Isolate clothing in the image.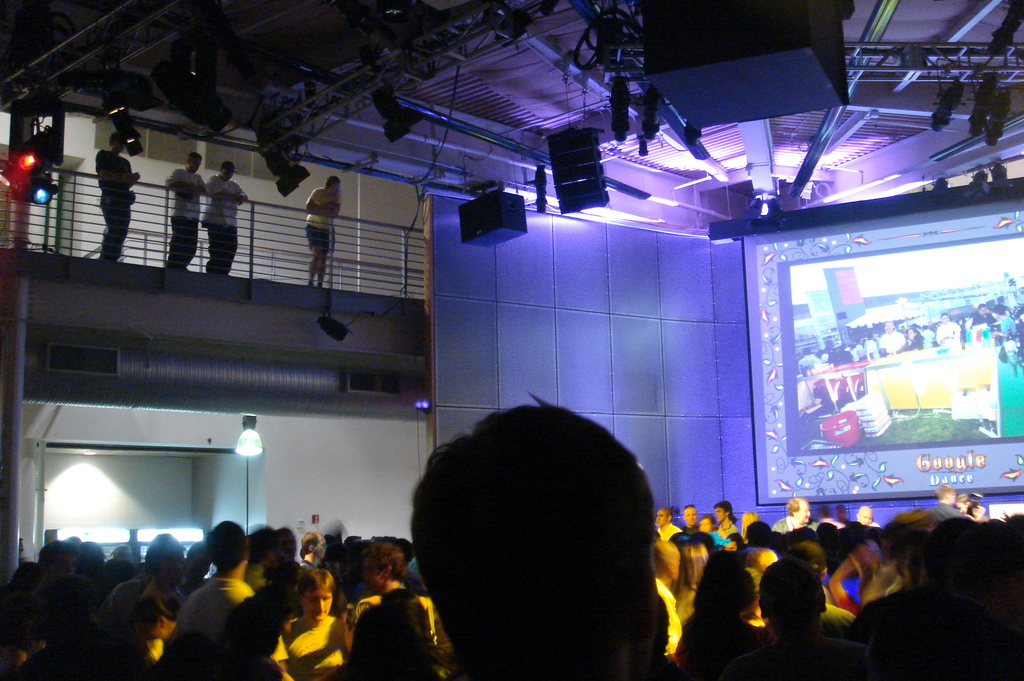
Isolated region: box=[173, 574, 253, 636].
